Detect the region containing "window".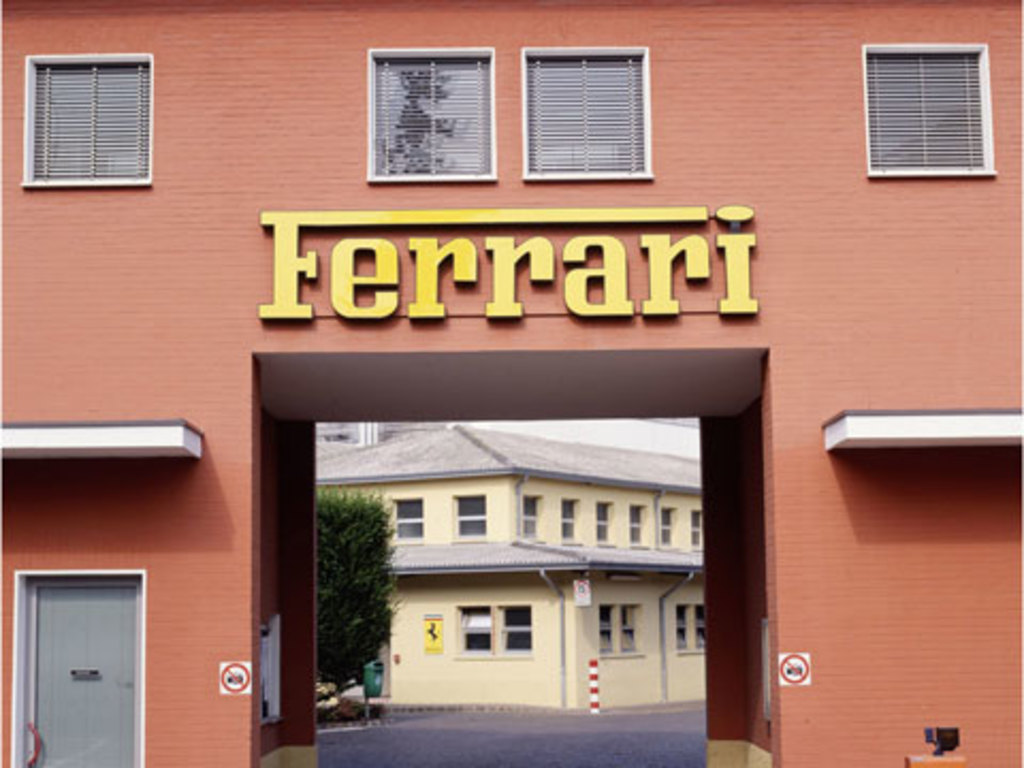
bbox=[681, 595, 708, 649].
